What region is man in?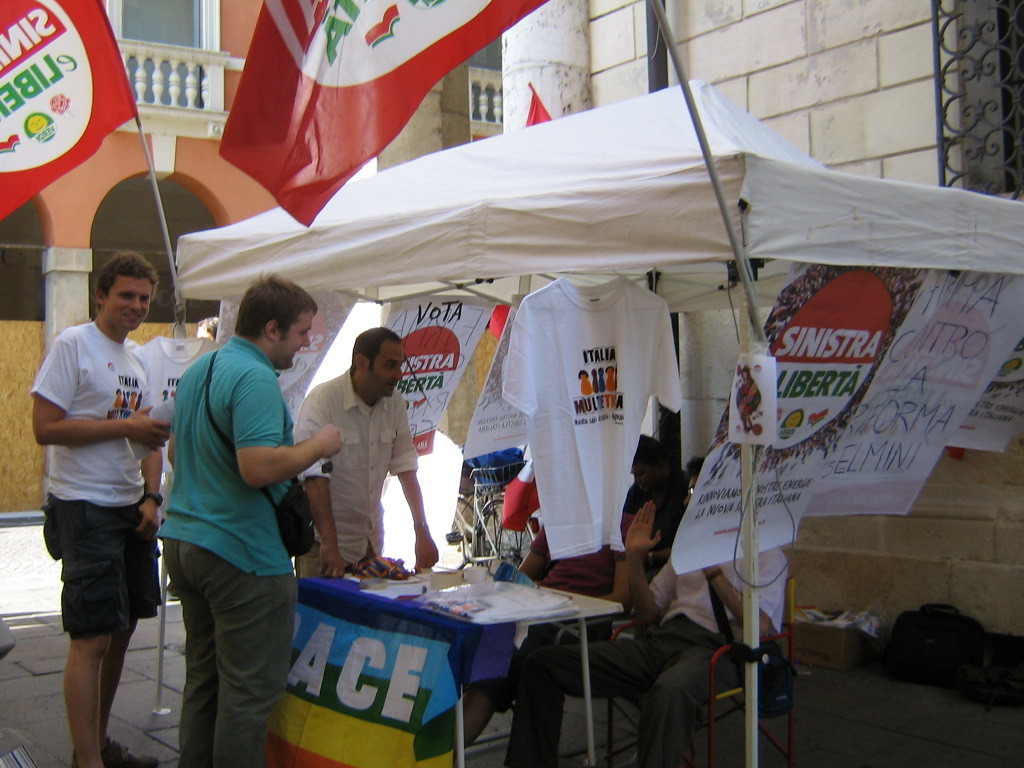
(x1=505, y1=453, x2=792, y2=767).
